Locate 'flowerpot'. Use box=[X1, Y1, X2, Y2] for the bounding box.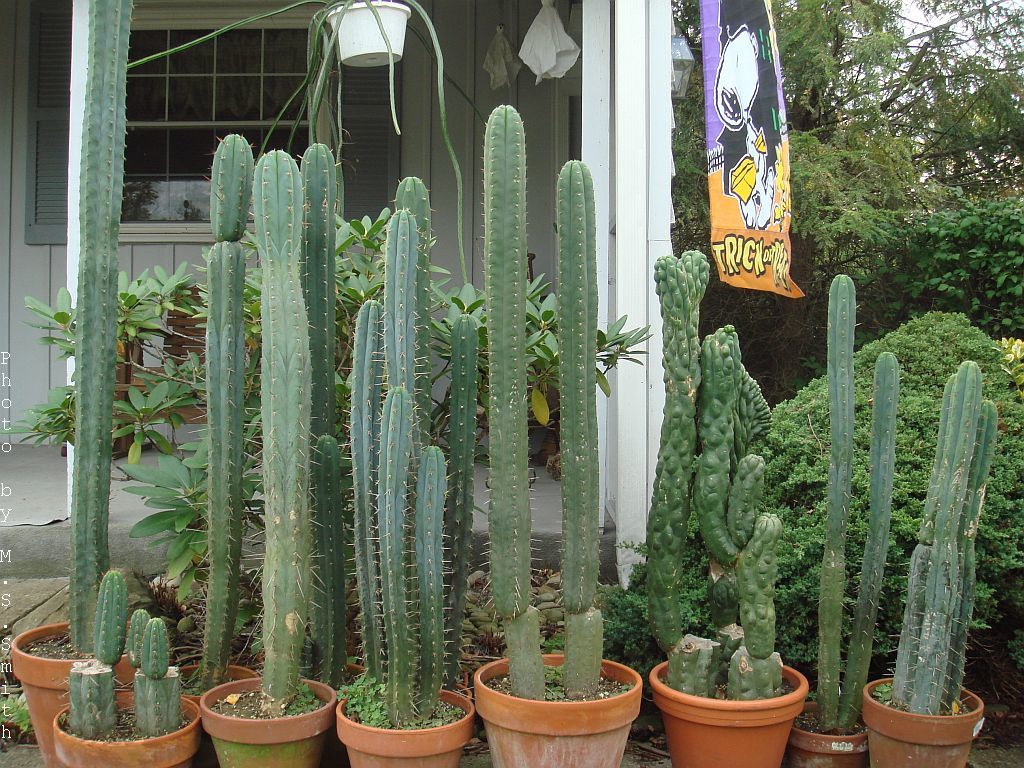
box=[865, 672, 985, 767].
